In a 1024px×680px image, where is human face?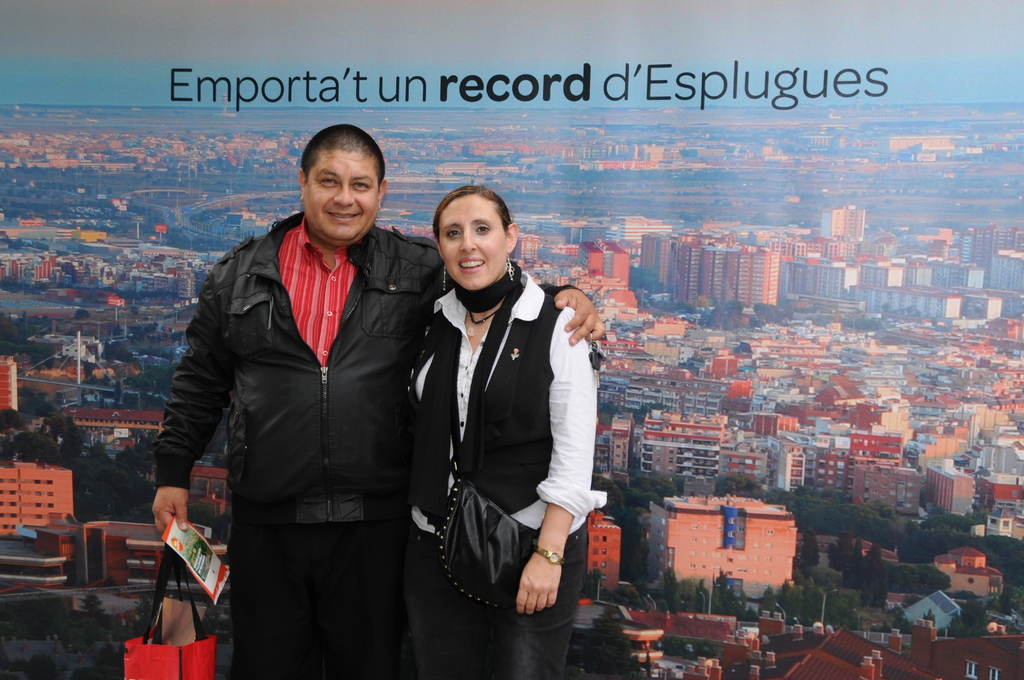
locate(444, 197, 500, 293).
